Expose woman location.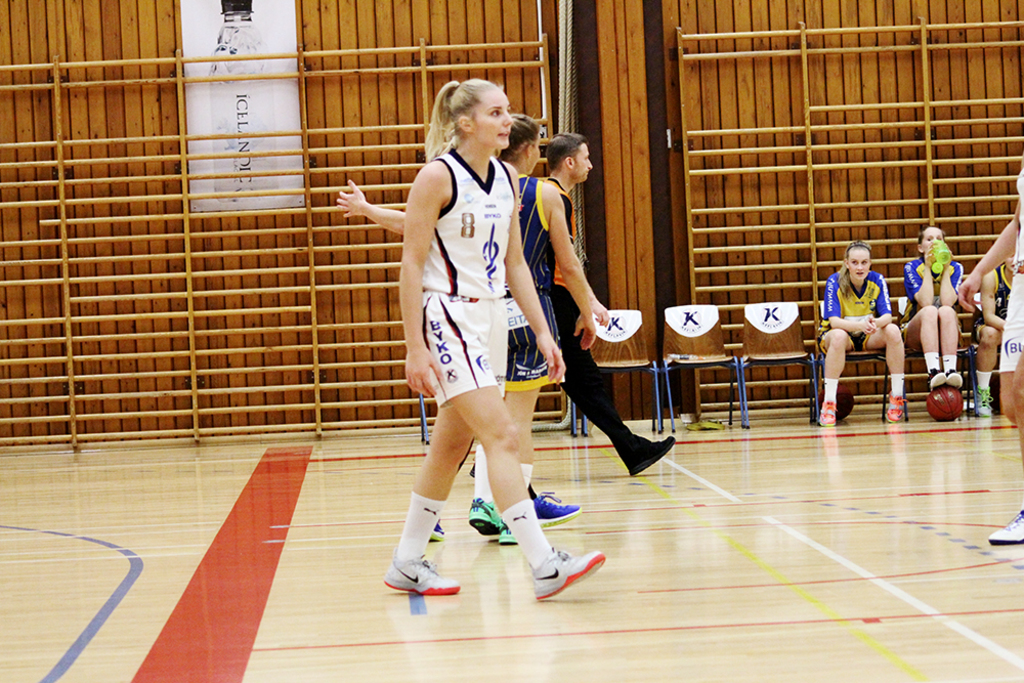
Exposed at x1=891, y1=217, x2=964, y2=392.
